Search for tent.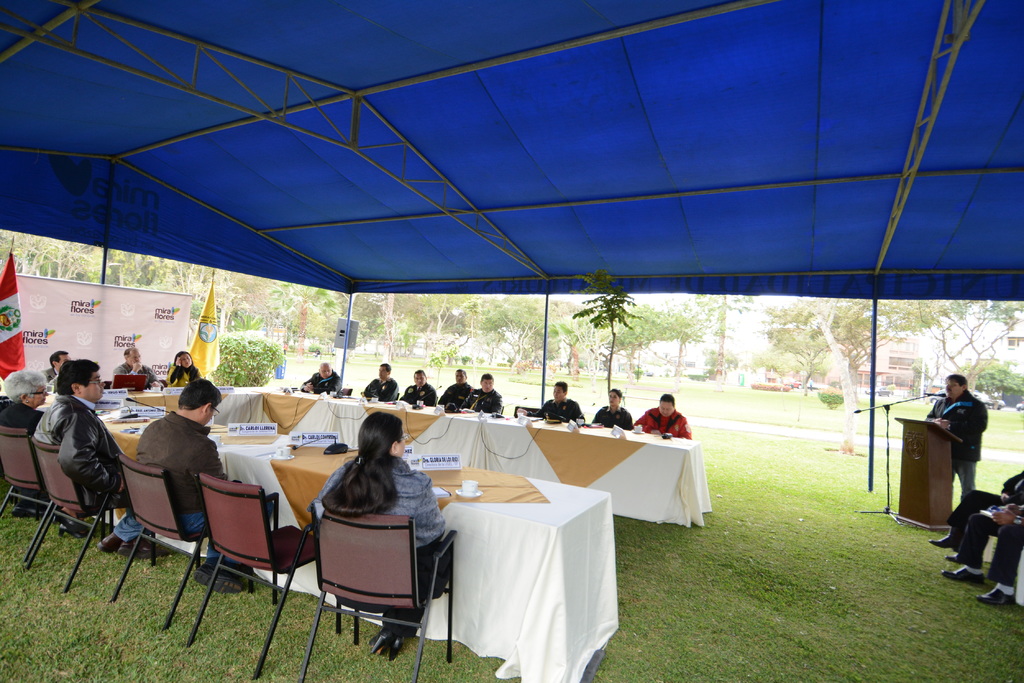
Found at (x1=0, y1=39, x2=998, y2=663).
